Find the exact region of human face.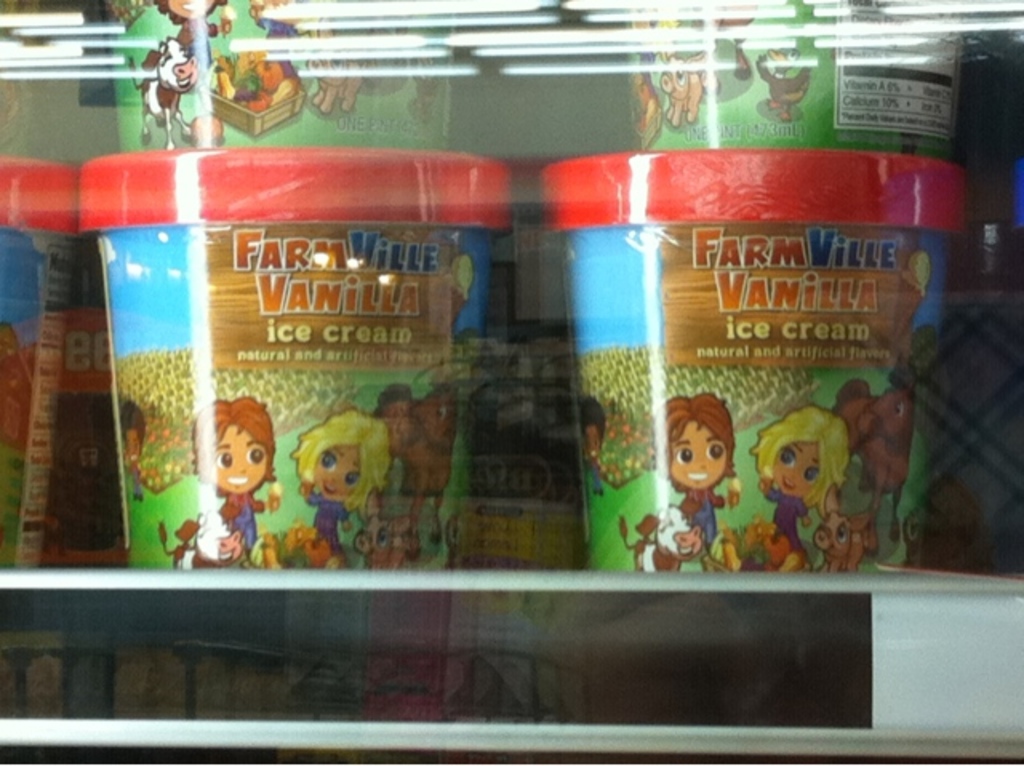
Exact region: bbox(773, 438, 821, 496).
